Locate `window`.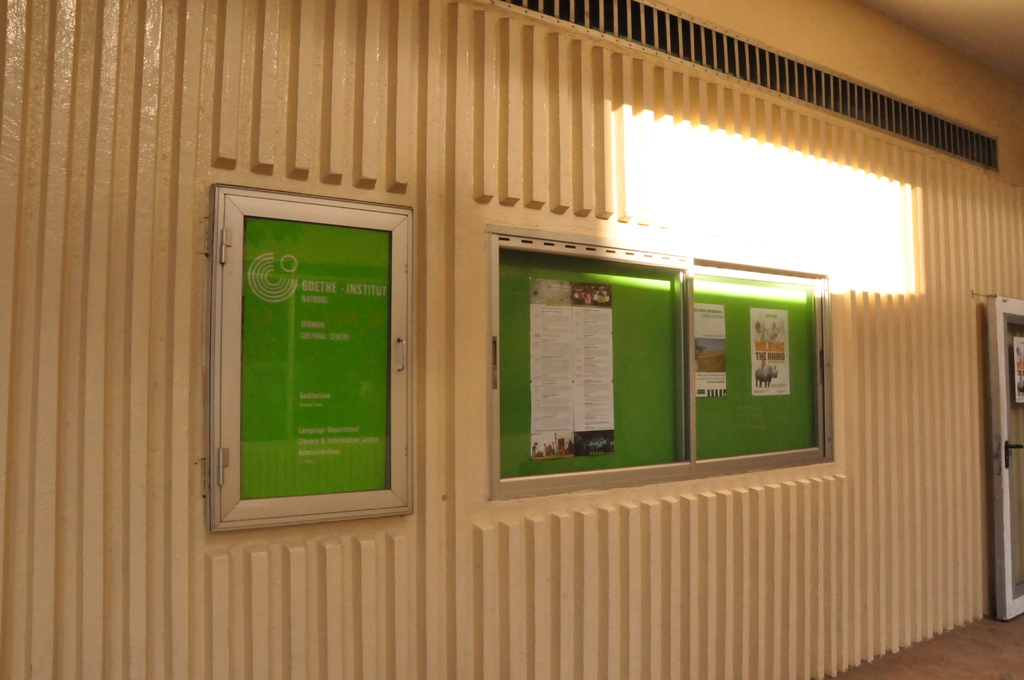
Bounding box: Rect(490, 235, 824, 489).
